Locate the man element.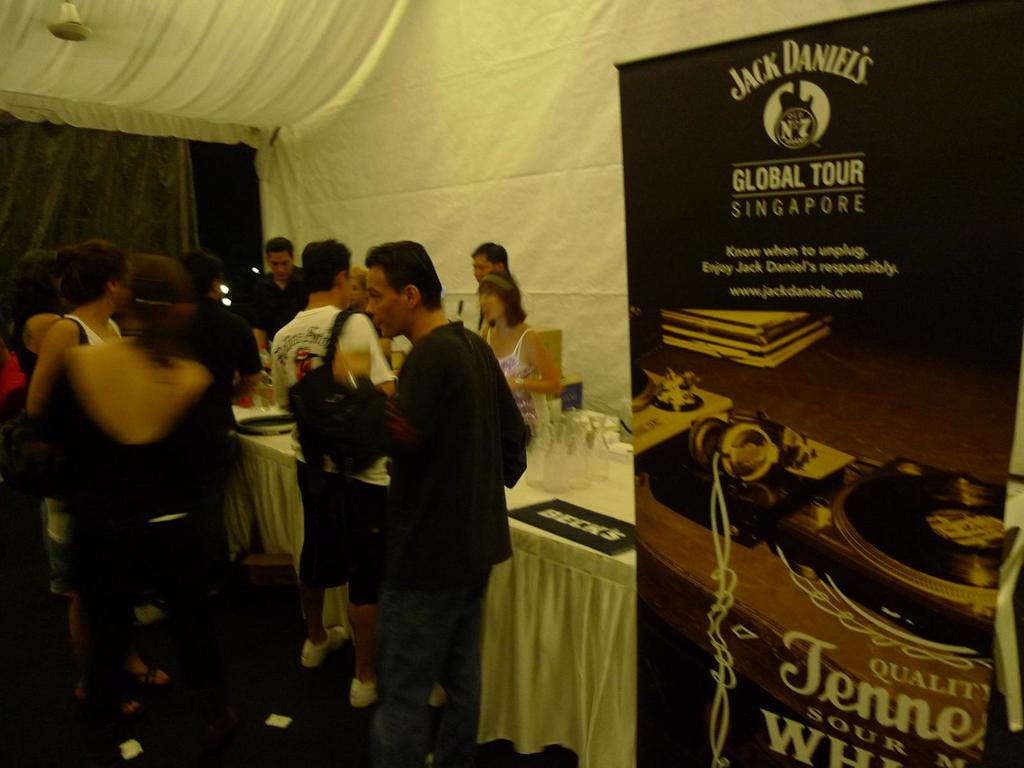
Element bbox: crop(337, 236, 532, 744).
